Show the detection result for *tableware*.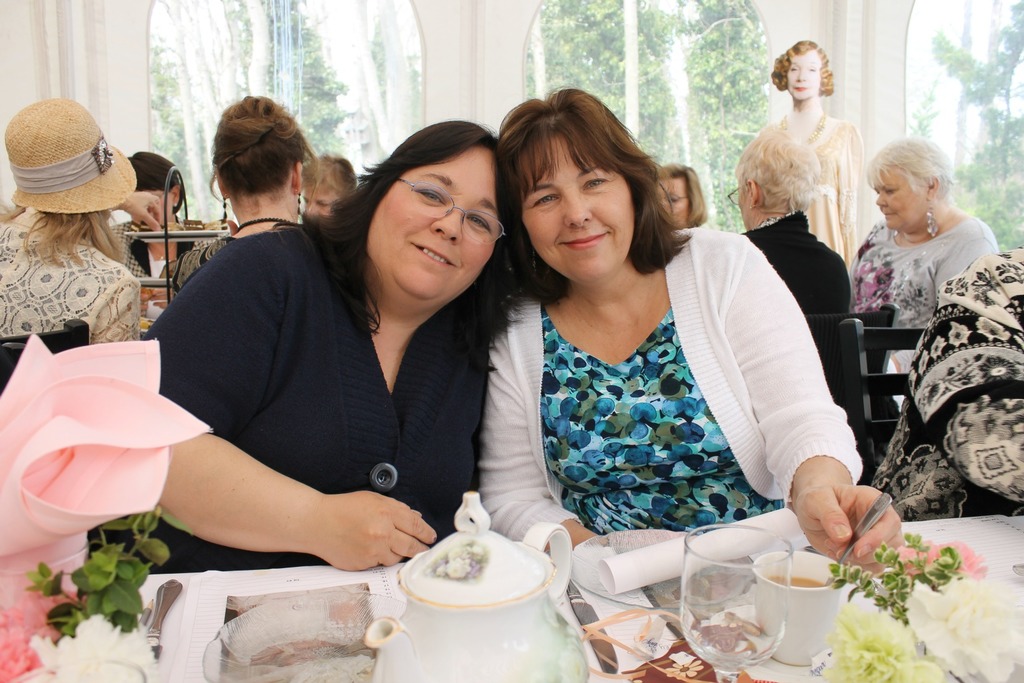
[left=124, top=224, right=234, bottom=247].
